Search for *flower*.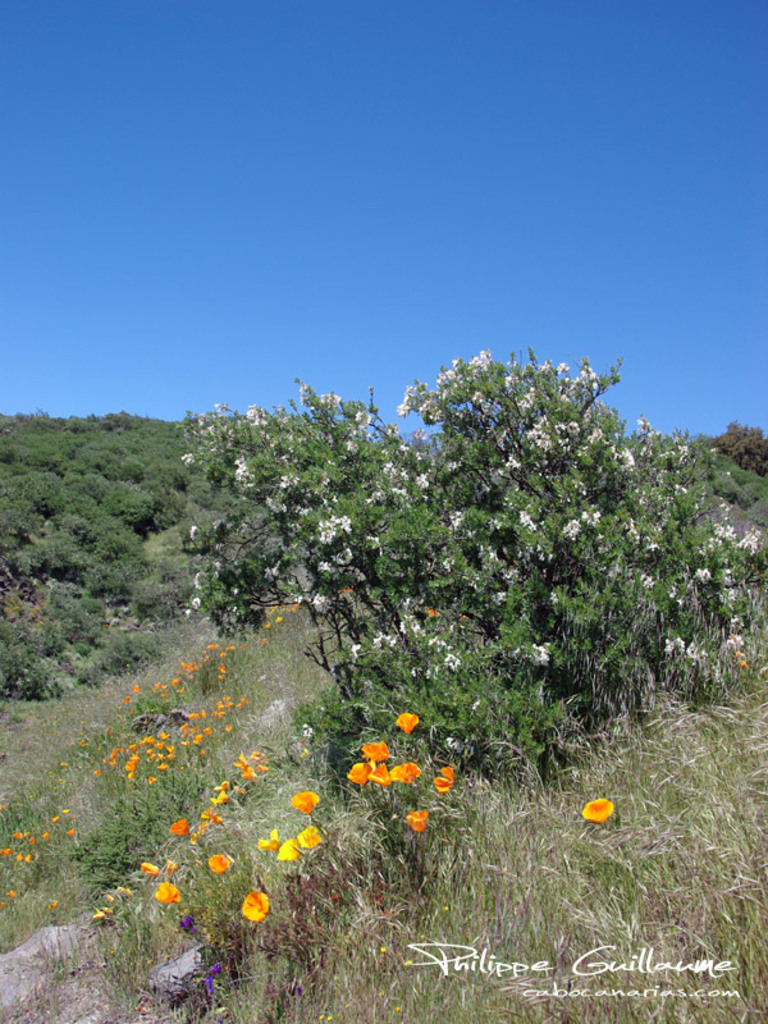
Found at box=[293, 792, 326, 810].
